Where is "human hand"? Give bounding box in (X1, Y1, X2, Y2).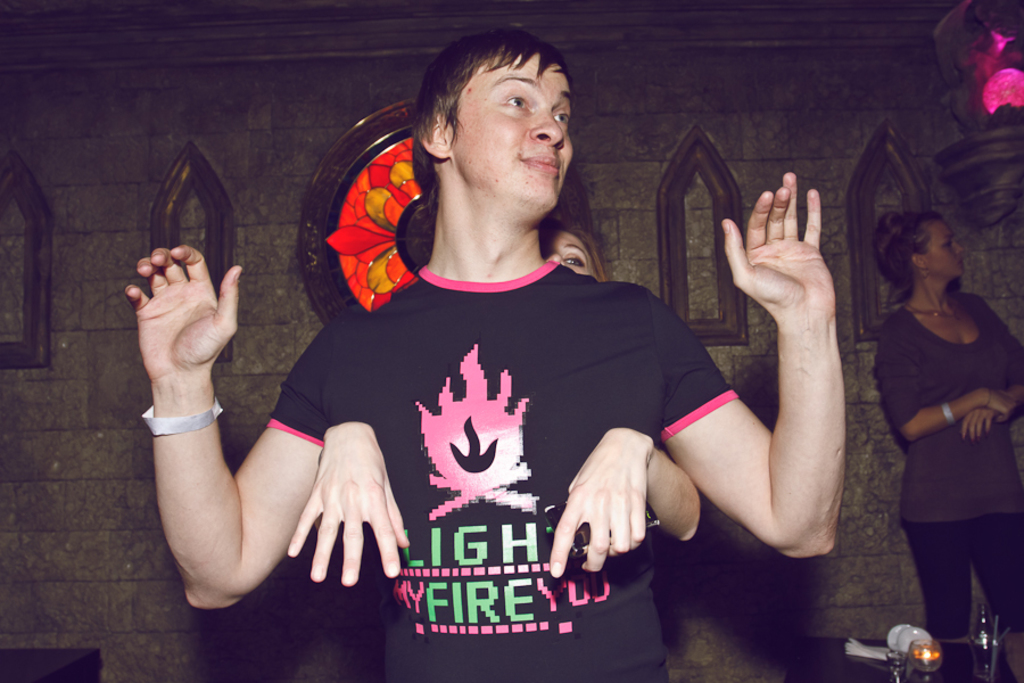
(984, 389, 1023, 423).
